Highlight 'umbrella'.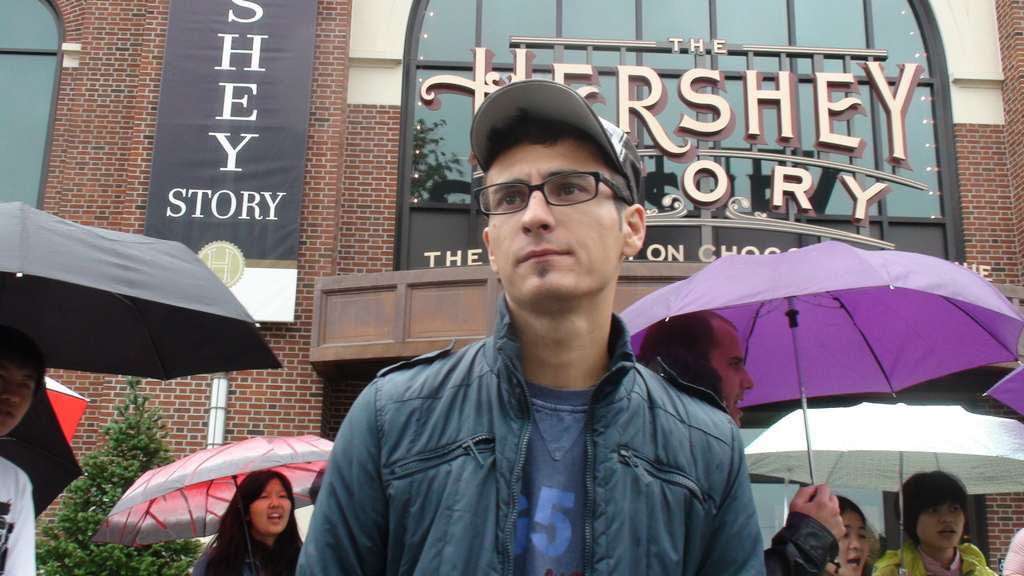
Highlighted region: x1=0, y1=199, x2=285, y2=383.
